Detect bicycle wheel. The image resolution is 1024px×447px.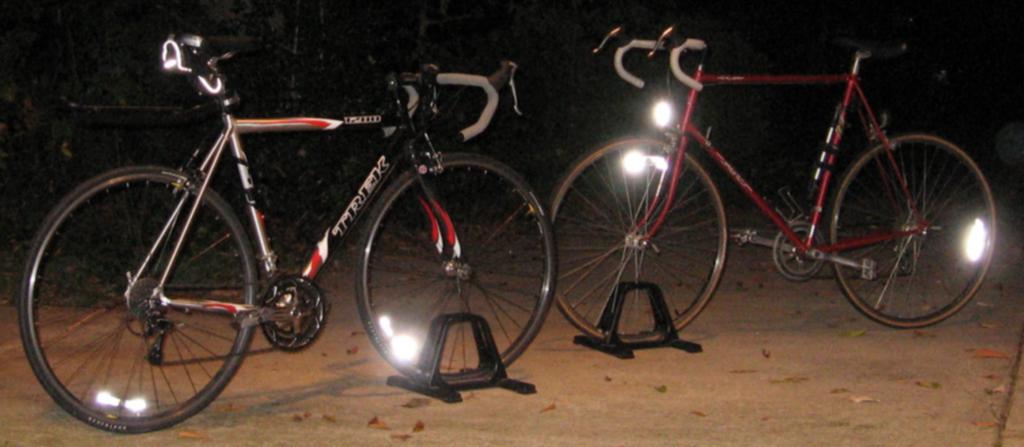
region(548, 134, 728, 348).
